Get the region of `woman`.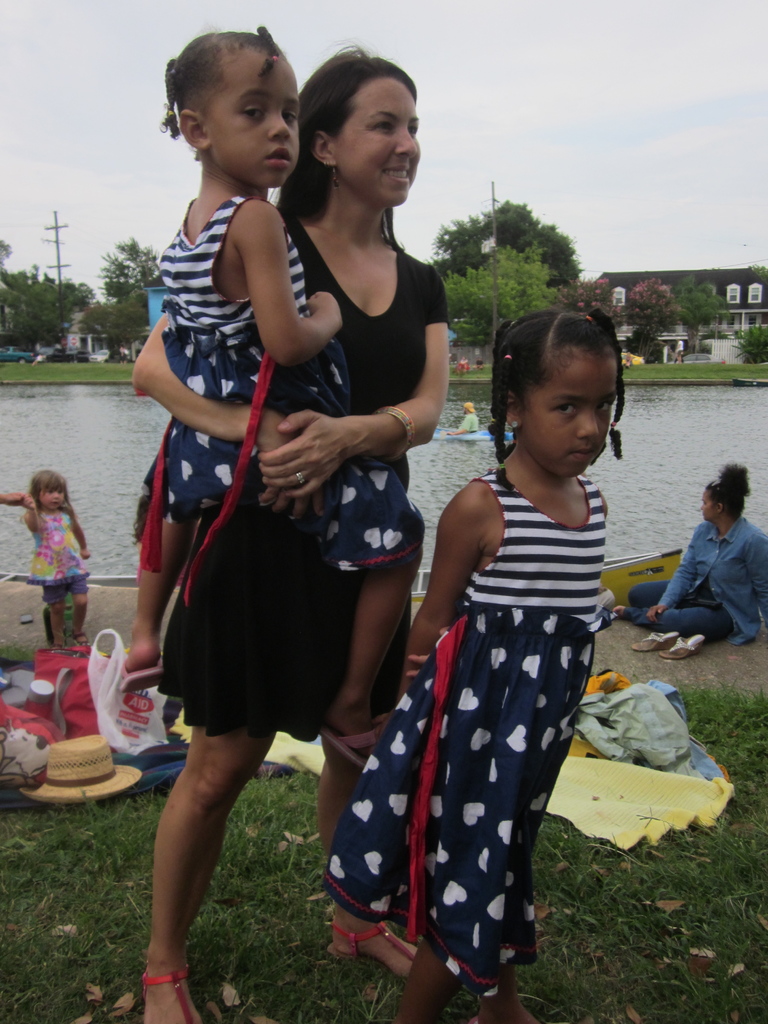
bbox=[133, 45, 438, 1023].
